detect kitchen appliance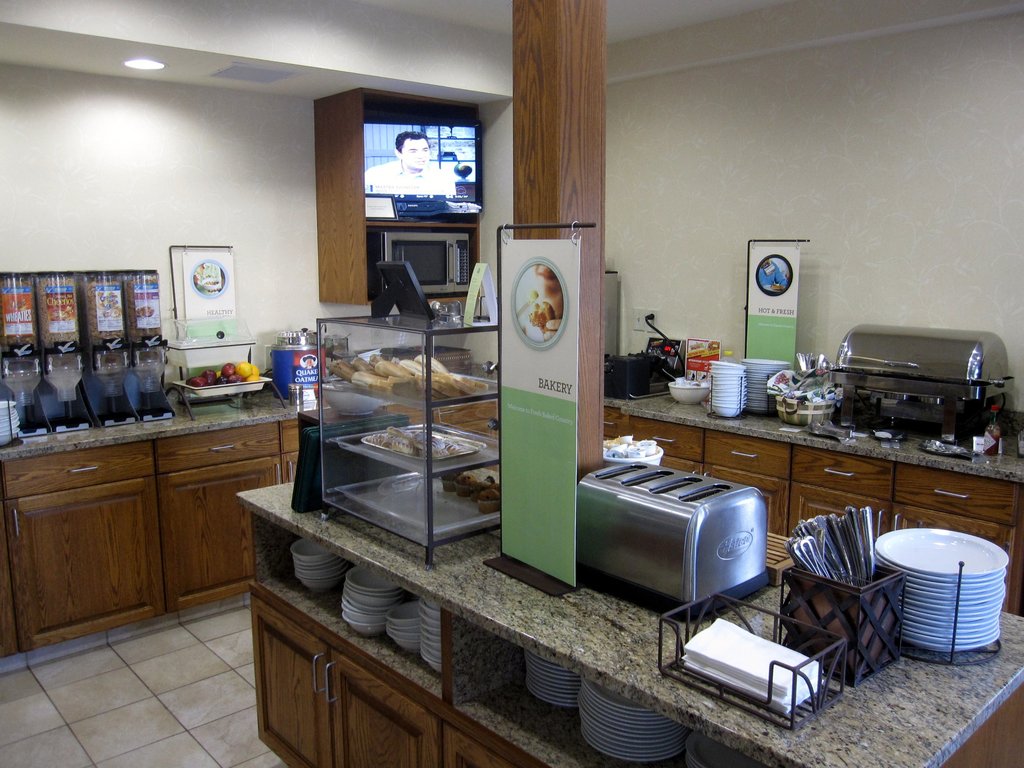
detection(577, 464, 772, 620)
